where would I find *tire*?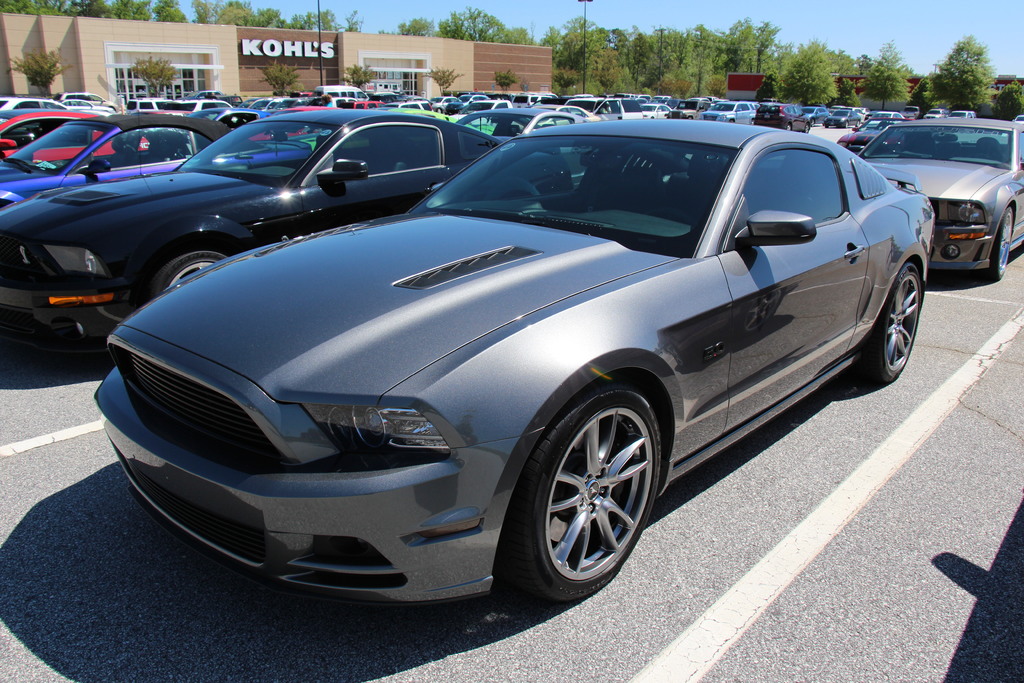
At [824,124,831,129].
